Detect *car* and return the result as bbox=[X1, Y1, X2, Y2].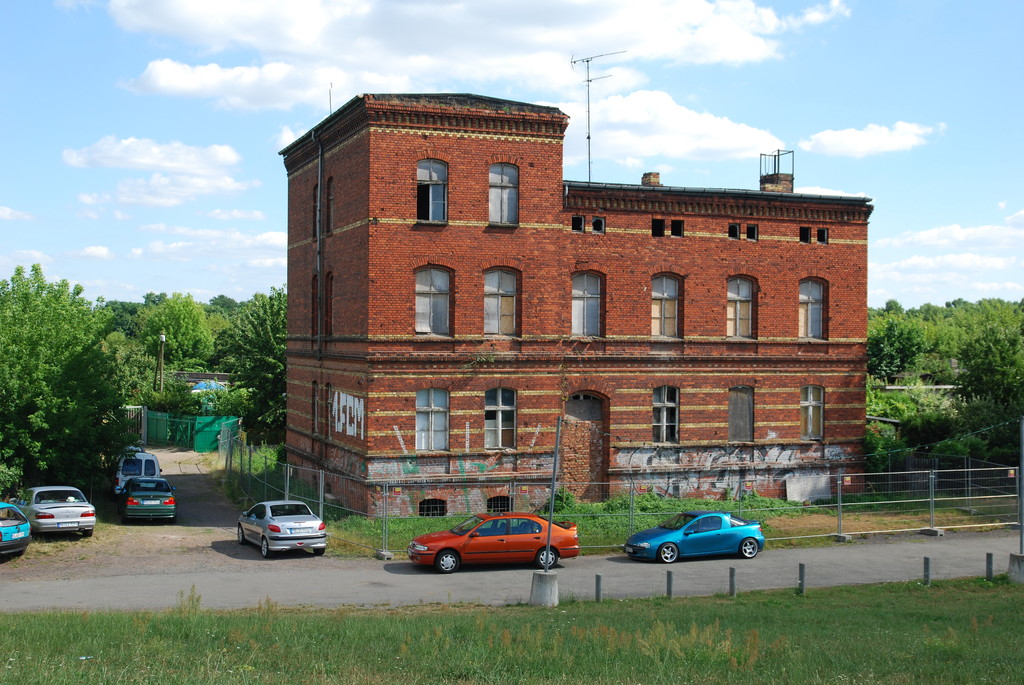
bbox=[235, 500, 326, 558].
